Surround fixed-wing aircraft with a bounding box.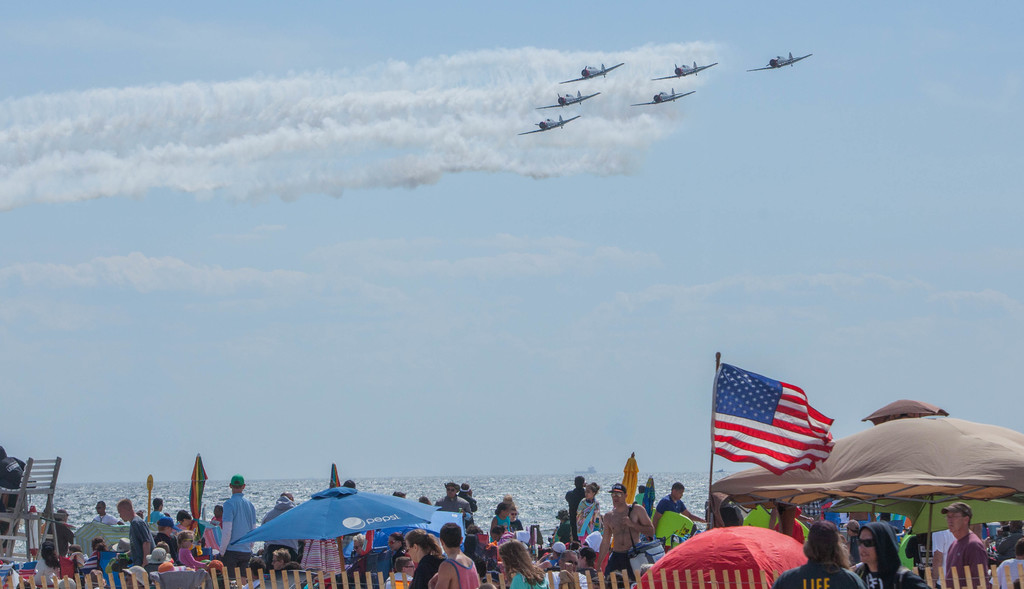
520:113:584:137.
